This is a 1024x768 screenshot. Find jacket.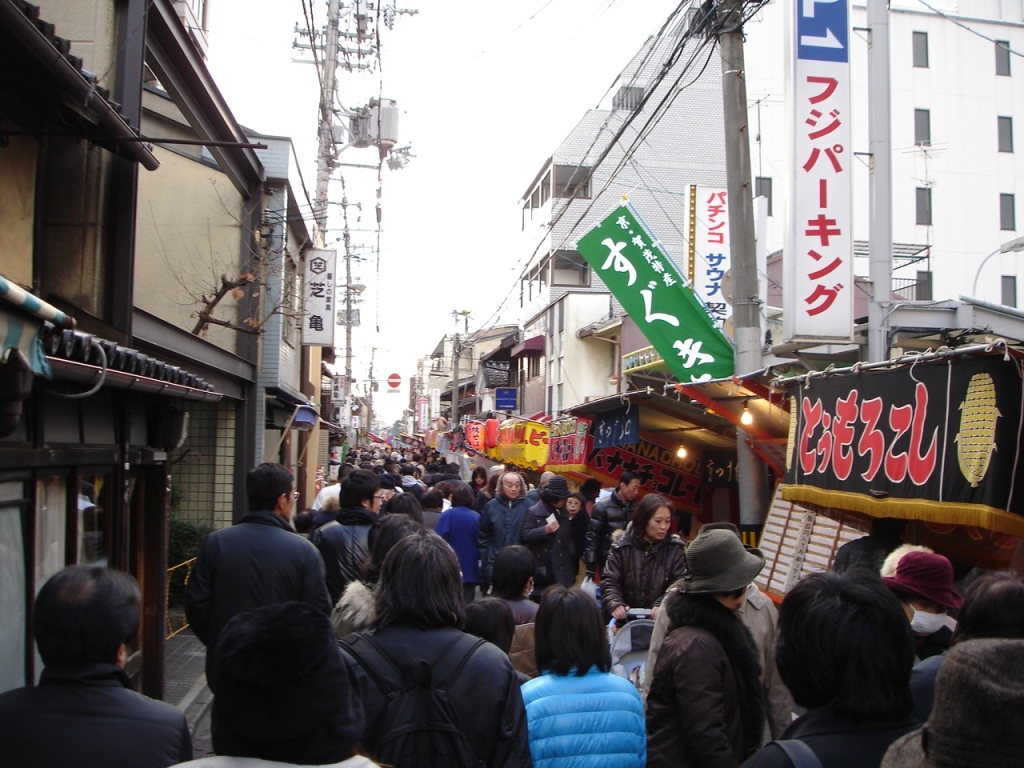
Bounding box: 331:625:524:767.
